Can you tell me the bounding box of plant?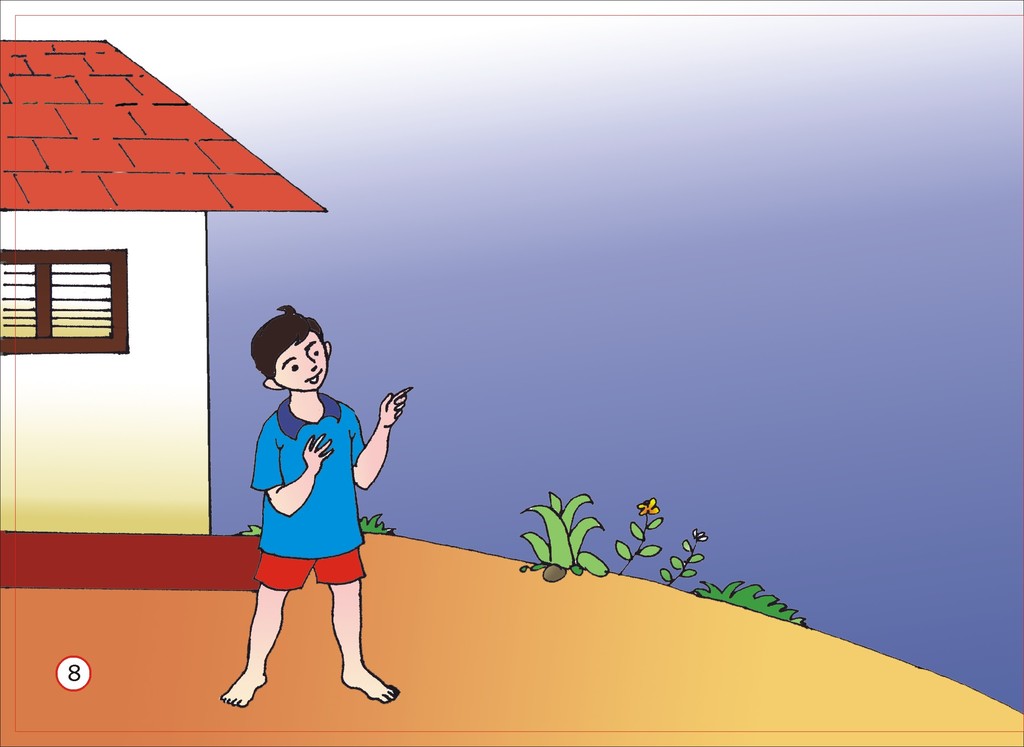
box(517, 493, 611, 578).
